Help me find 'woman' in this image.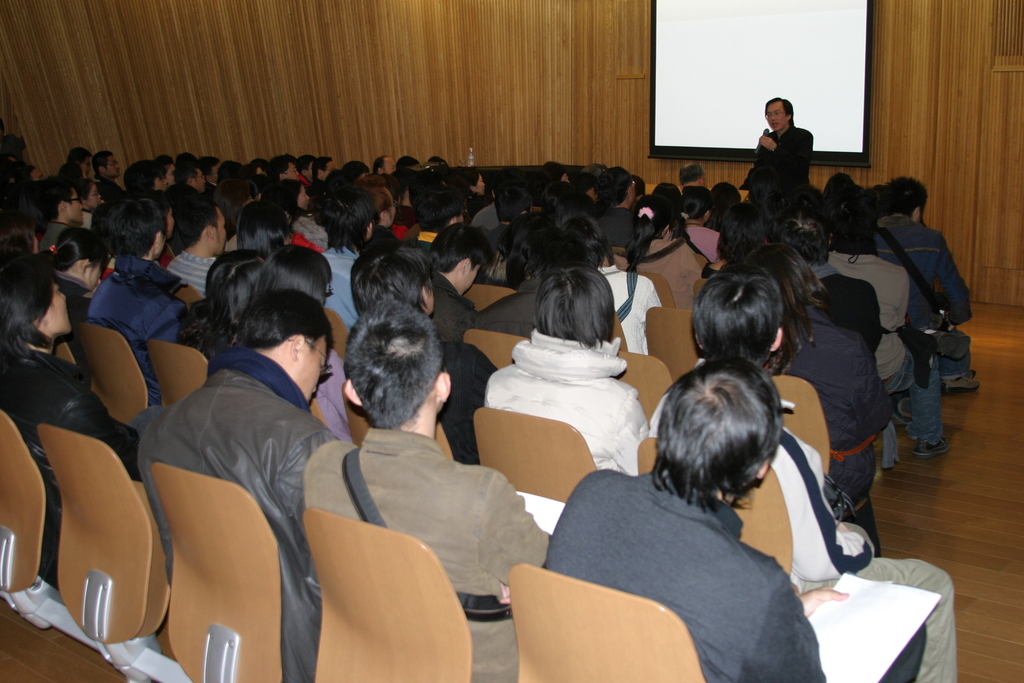
Found it: <bbox>669, 191, 723, 262</bbox>.
